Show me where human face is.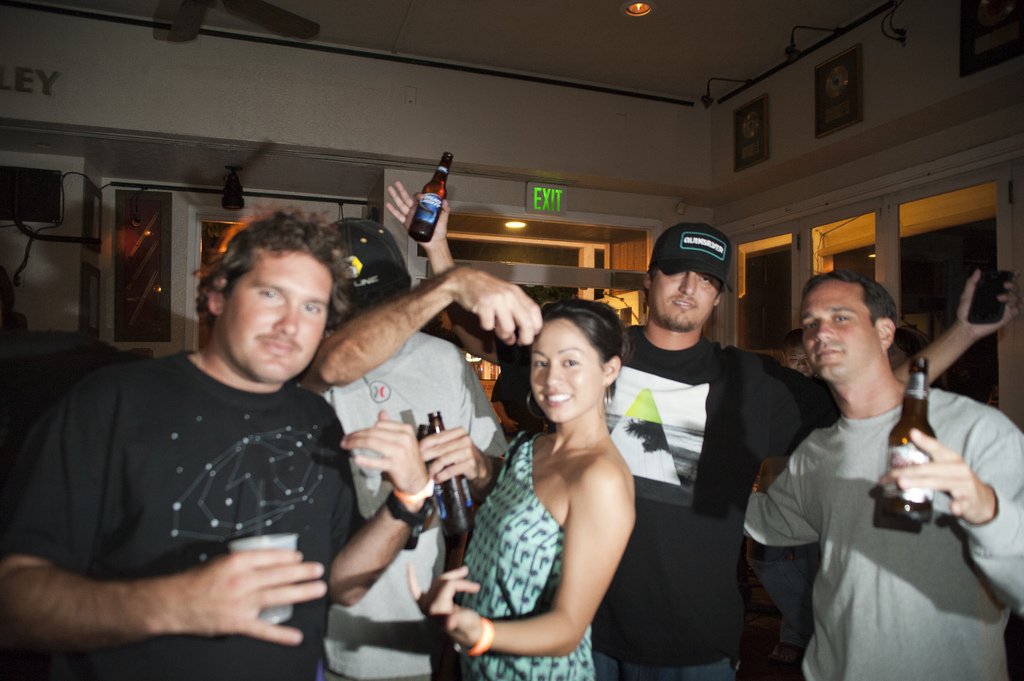
human face is at region(529, 318, 609, 423).
